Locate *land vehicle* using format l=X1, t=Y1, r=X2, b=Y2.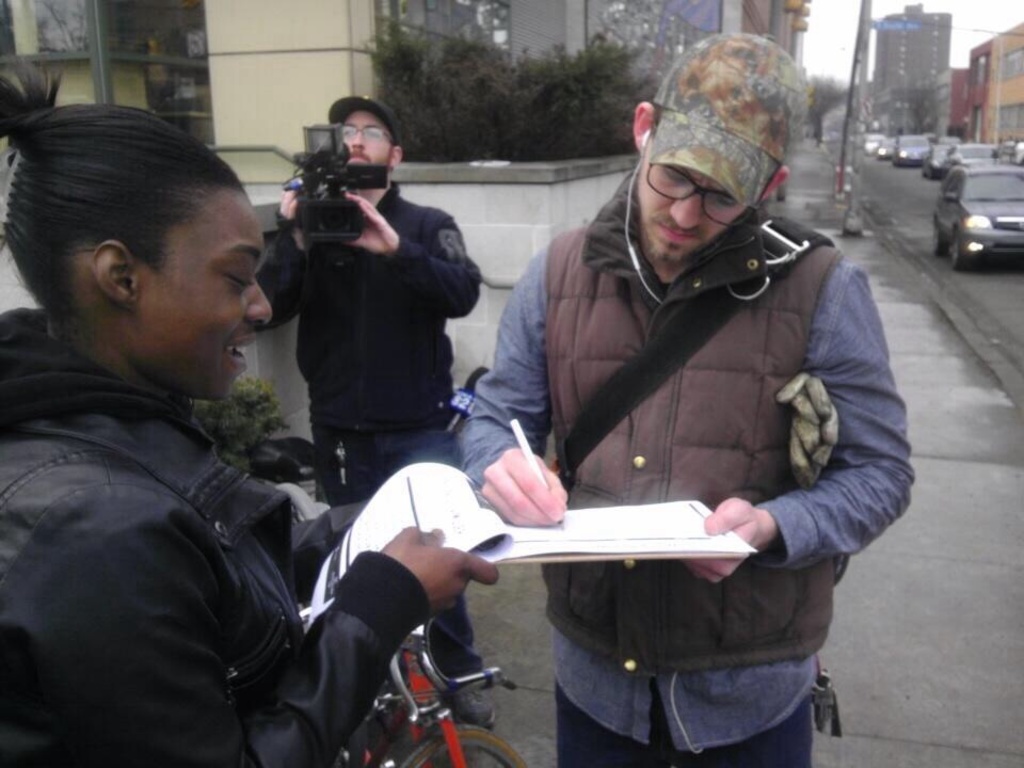
l=923, t=127, r=1023, b=266.
